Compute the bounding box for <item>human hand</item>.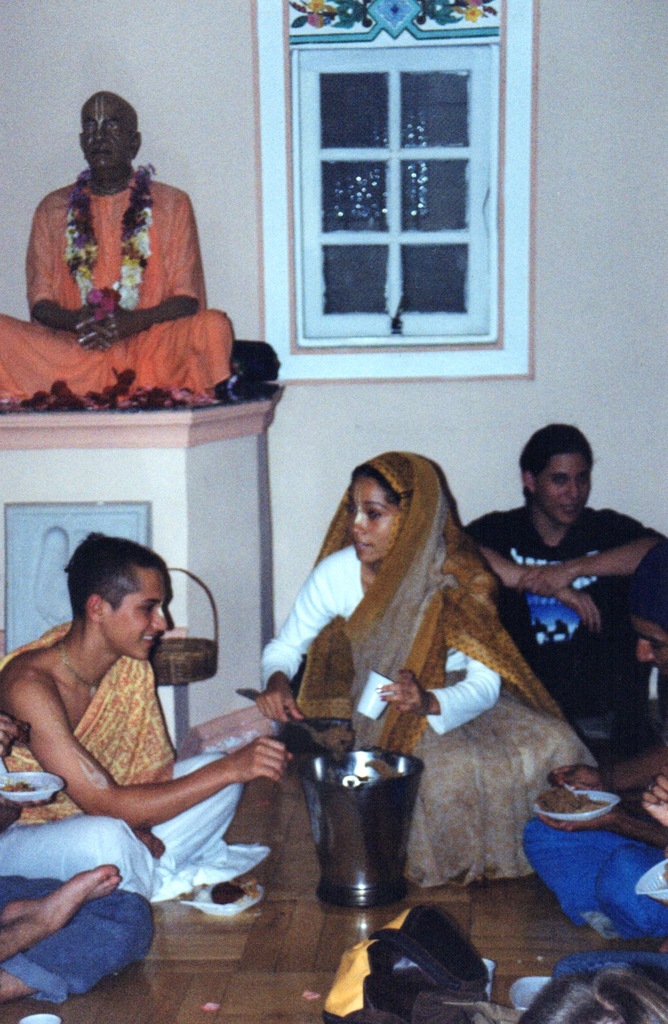
crop(0, 714, 29, 758).
